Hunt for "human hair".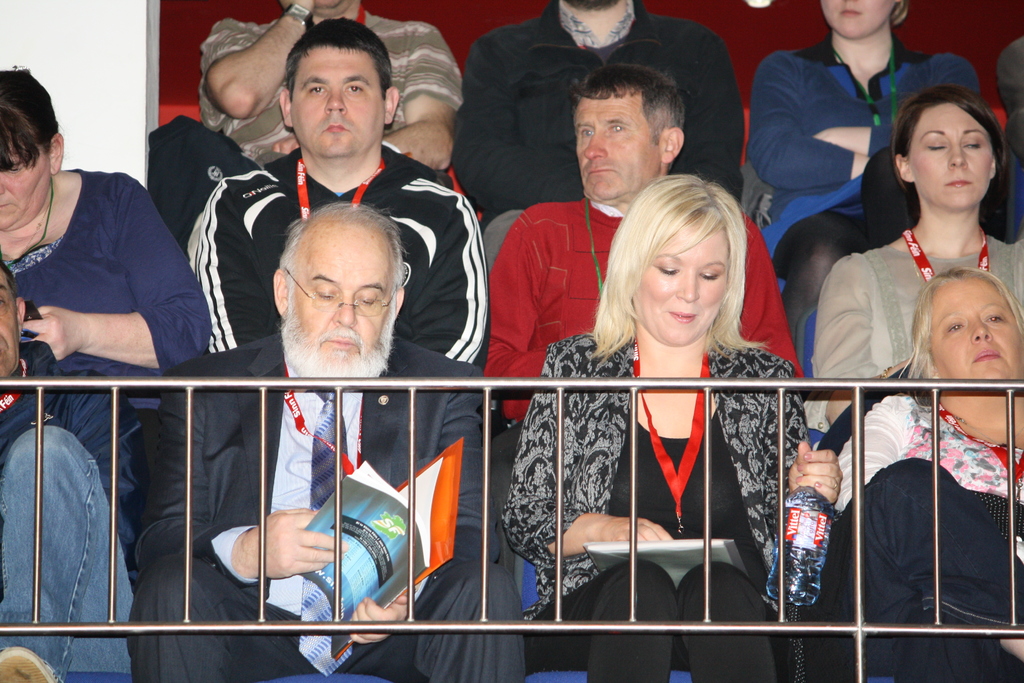
Hunted down at 573, 63, 687, 138.
